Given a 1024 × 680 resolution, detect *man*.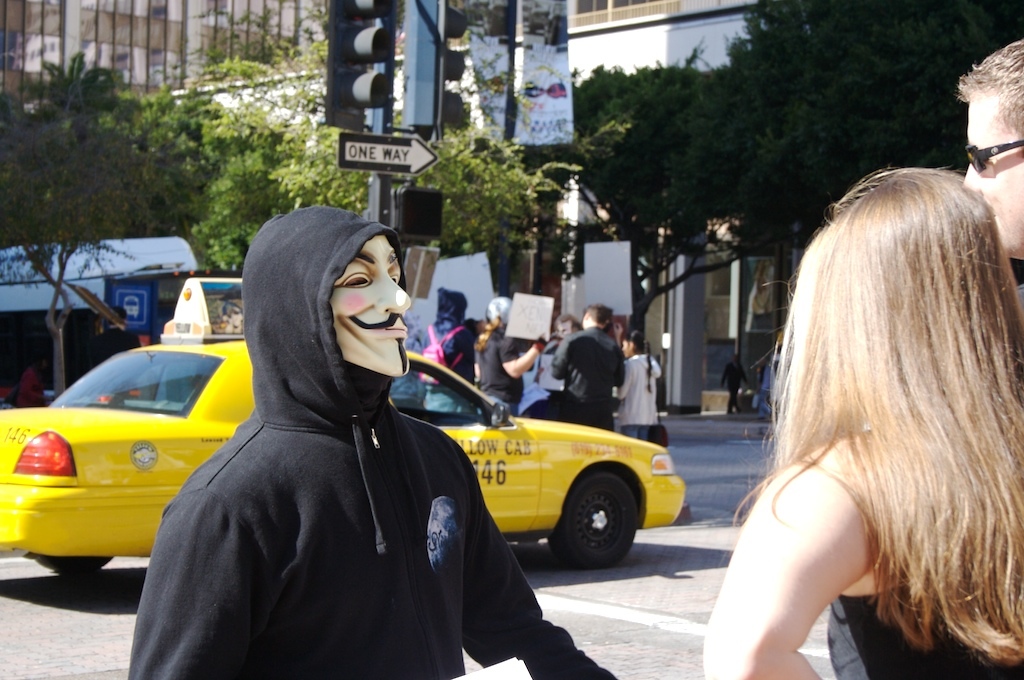
box=[417, 291, 471, 389].
